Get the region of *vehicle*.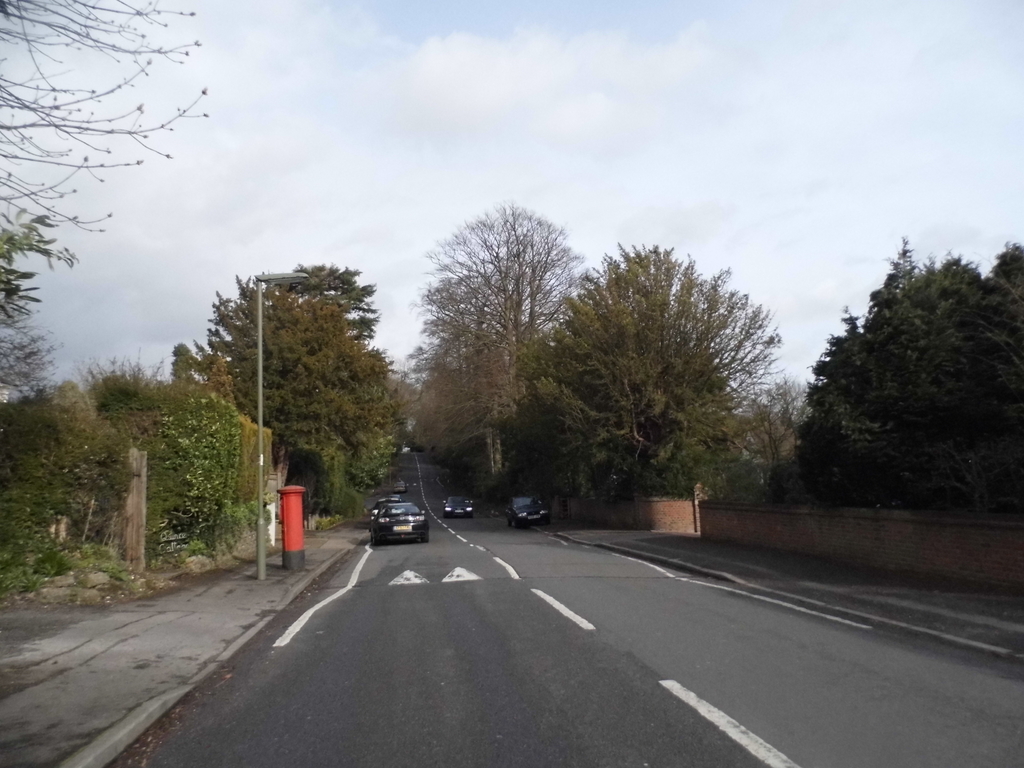
(left=378, top=497, right=398, bottom=504).
